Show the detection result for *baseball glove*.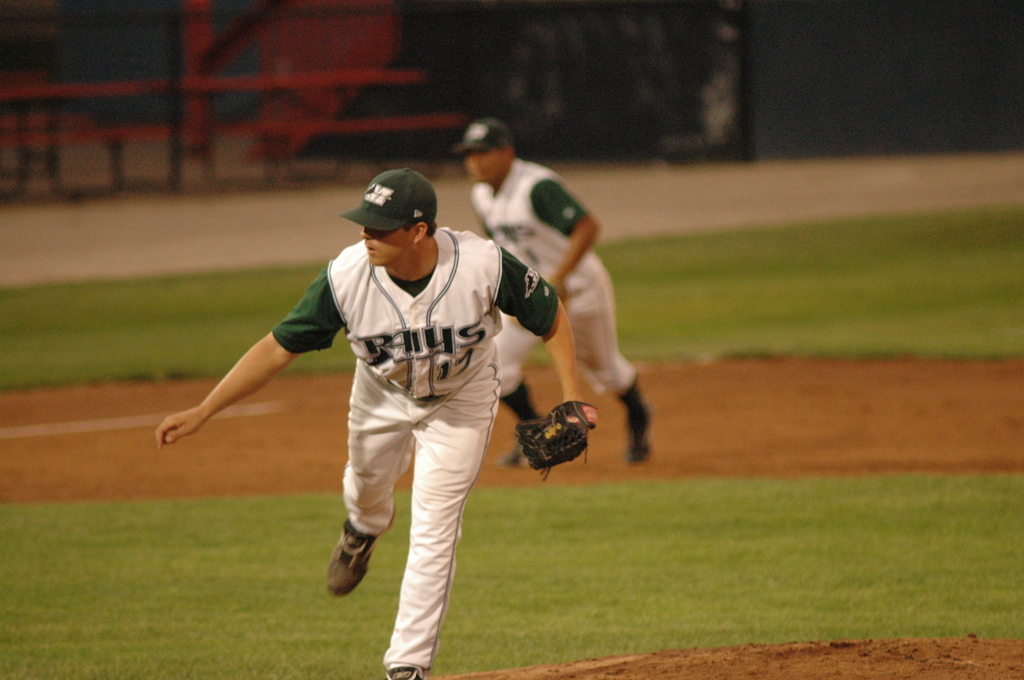
x1=513 y1=401 x2=598 y2=482.
